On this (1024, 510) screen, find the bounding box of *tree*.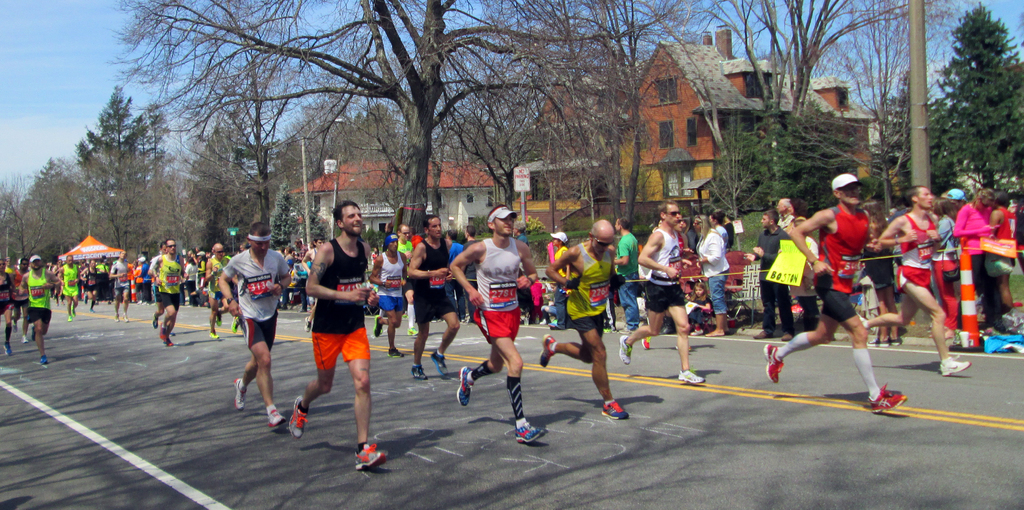
Bounding box: <box>68,71,177,262</box>.
